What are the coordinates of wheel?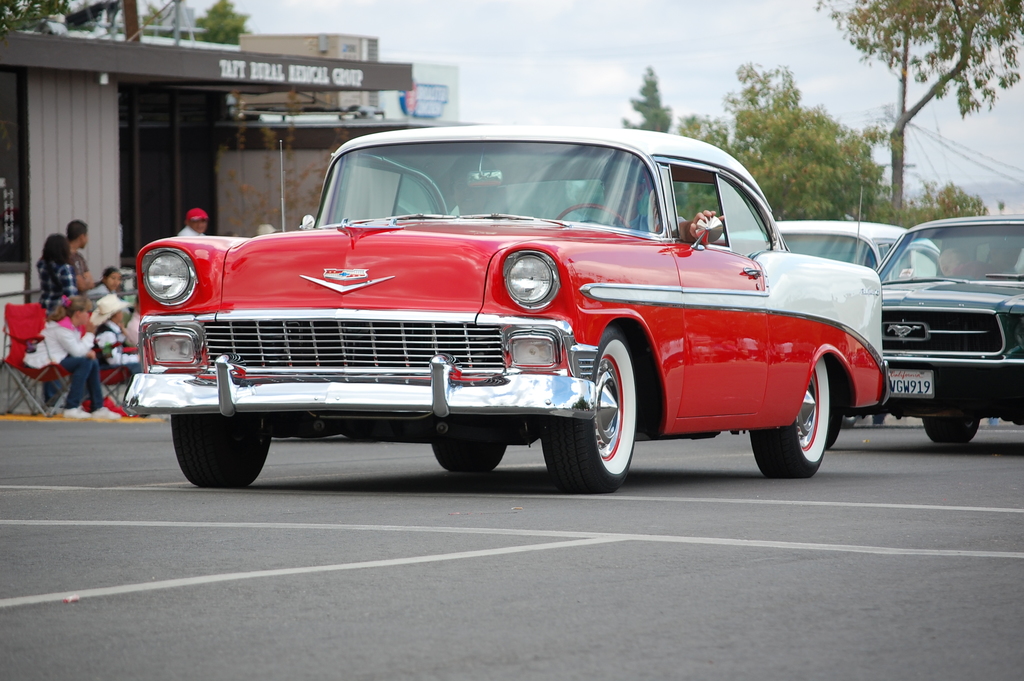
l=922, t=415, r=987, b=448.
